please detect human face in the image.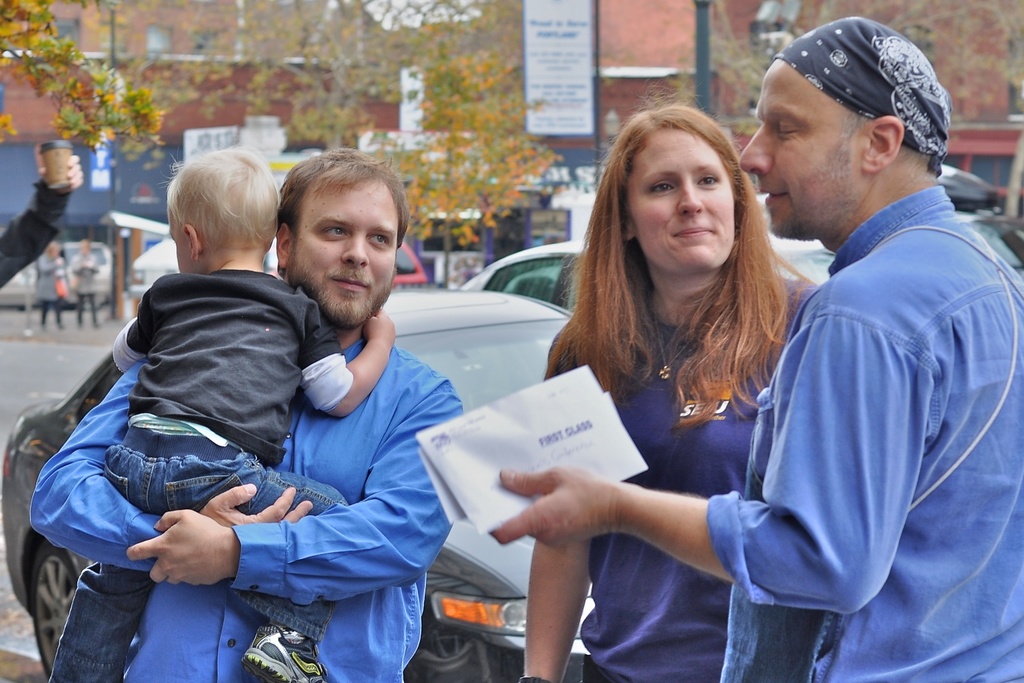
left=625, top=127, right=737, bottom=272.
